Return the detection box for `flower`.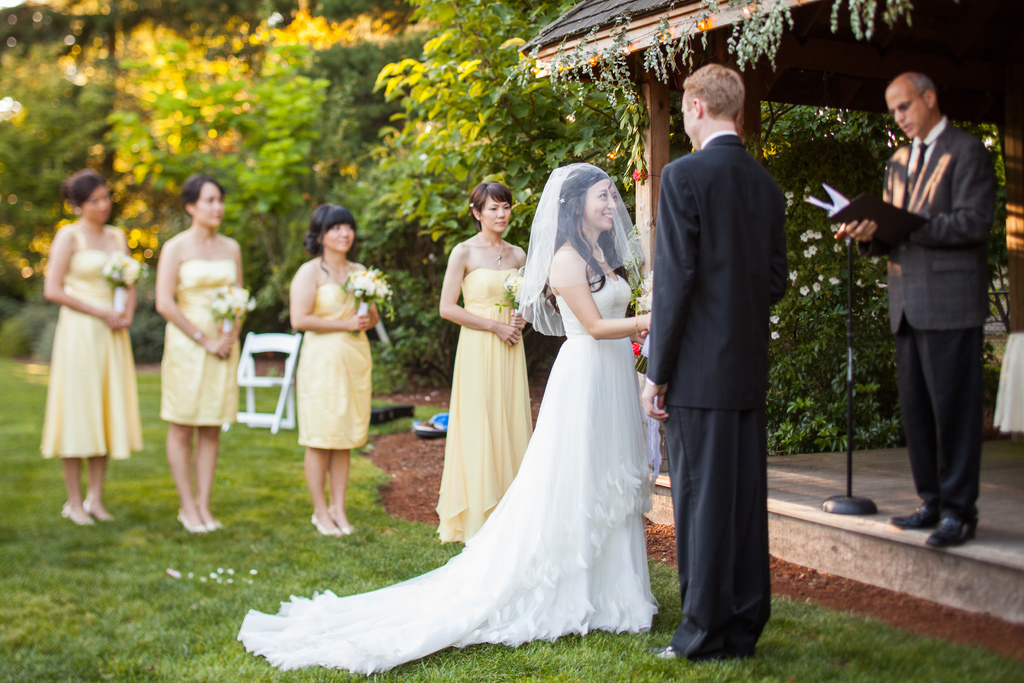
[789,268,799,284].
